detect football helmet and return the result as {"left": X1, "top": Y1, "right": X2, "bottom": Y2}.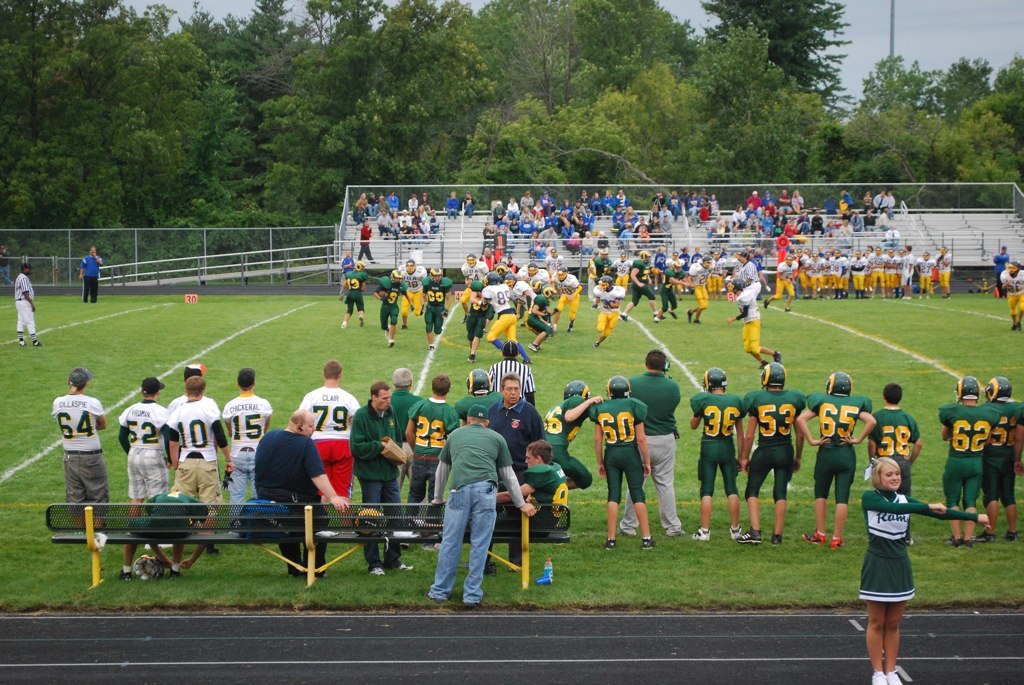
{"left": 563, "top": 381, "right": 590, "bottom": 398}.
